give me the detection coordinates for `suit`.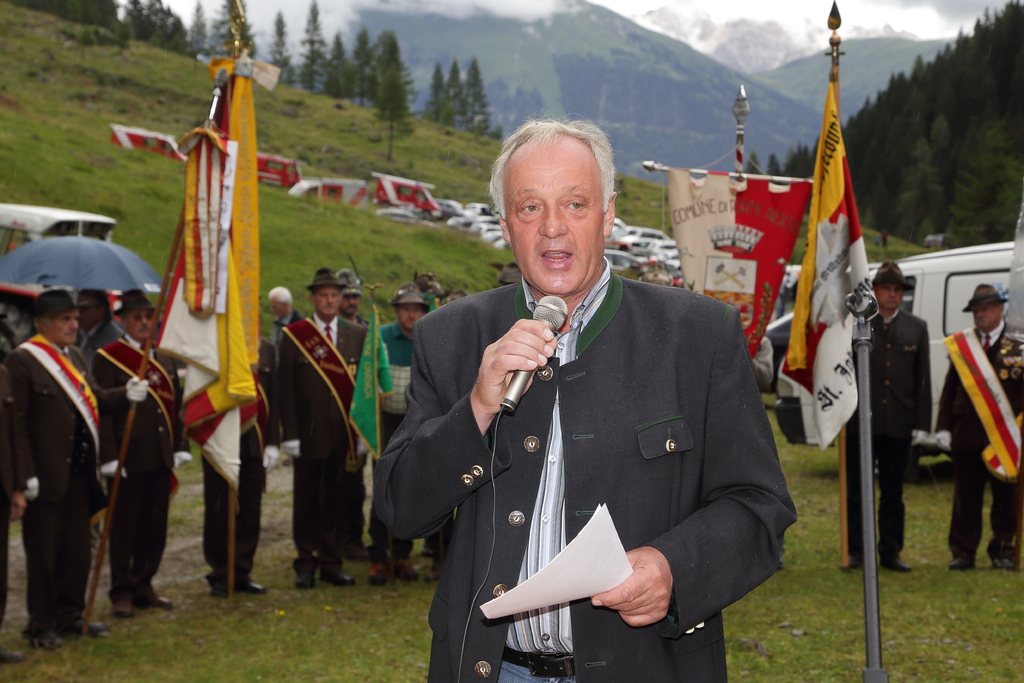
l=936, t=320, r=1023, b=559.
